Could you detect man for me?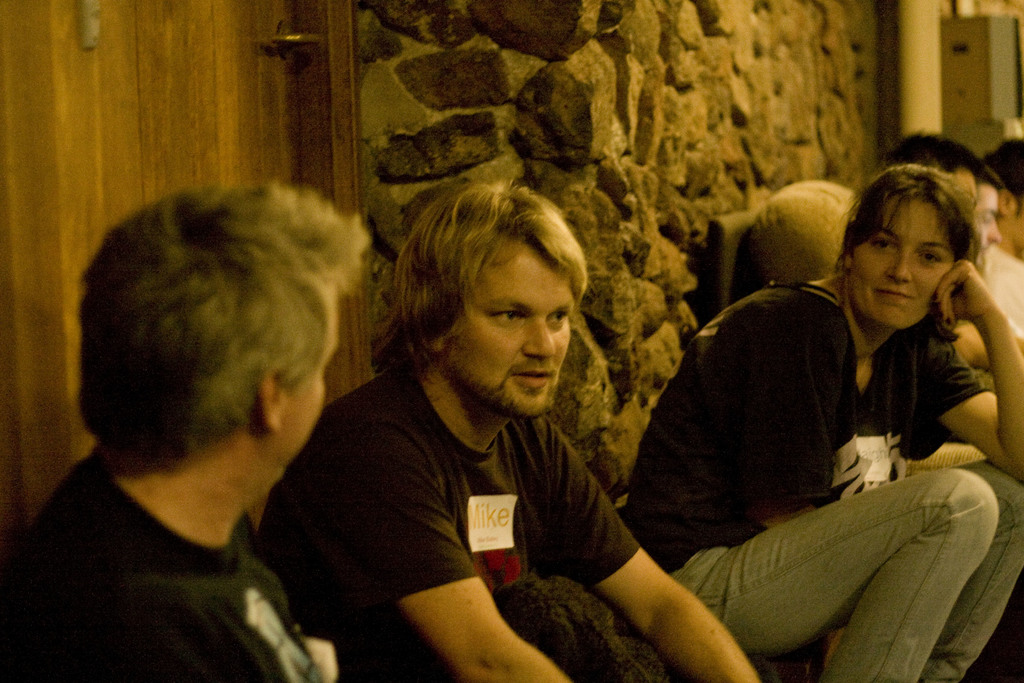
Detection result: [left=254, top=173, right=764, bottom=682].
